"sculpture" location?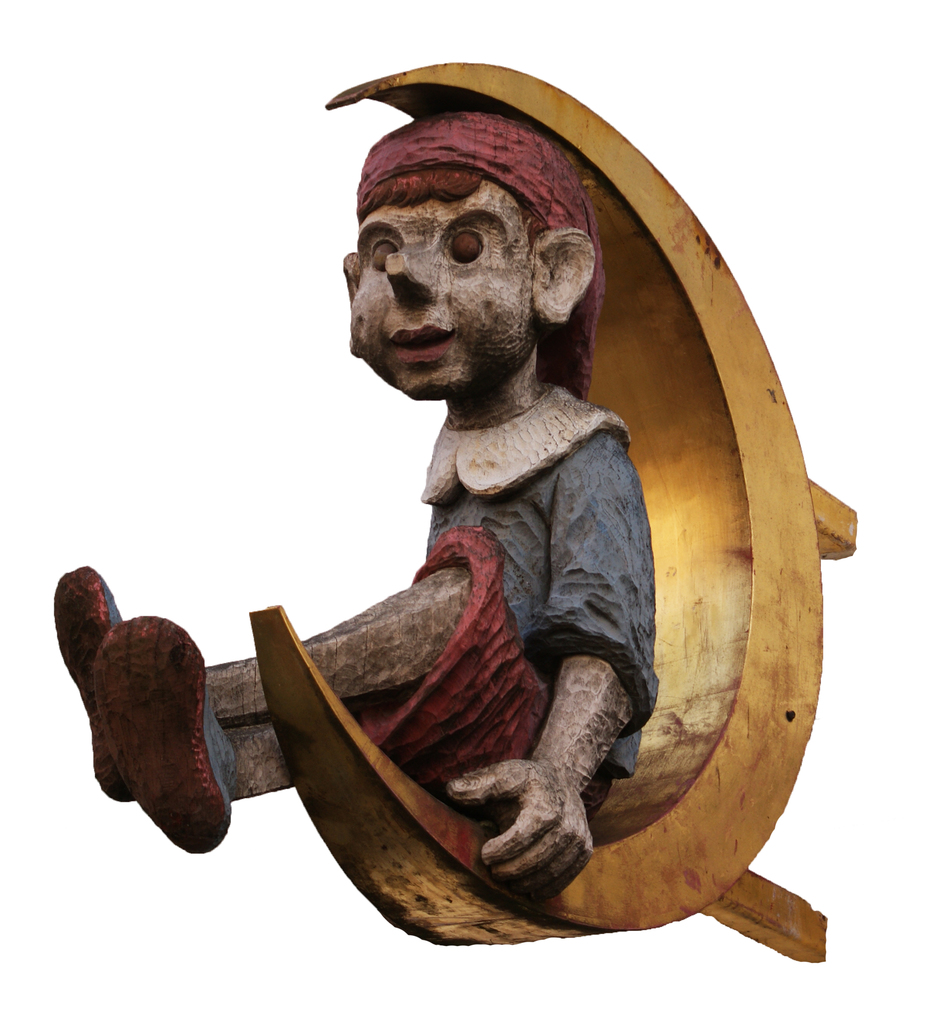
<bbox>44, 63, 859, 966</bbox>
